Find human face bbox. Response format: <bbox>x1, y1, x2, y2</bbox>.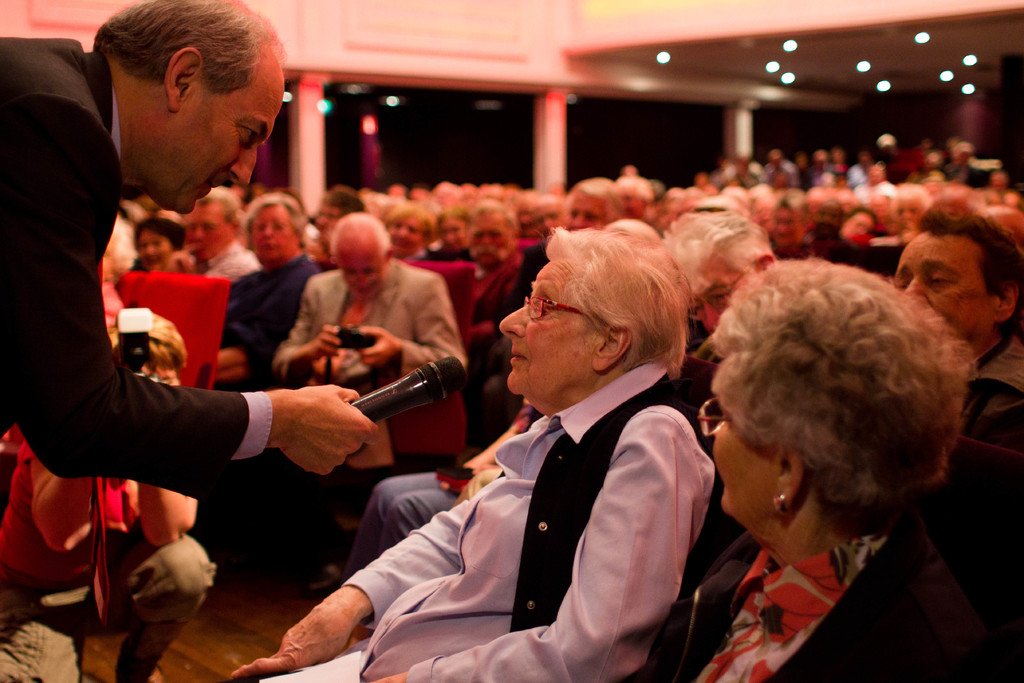
<bbox>339, 251, 389, 298</bbox>.
